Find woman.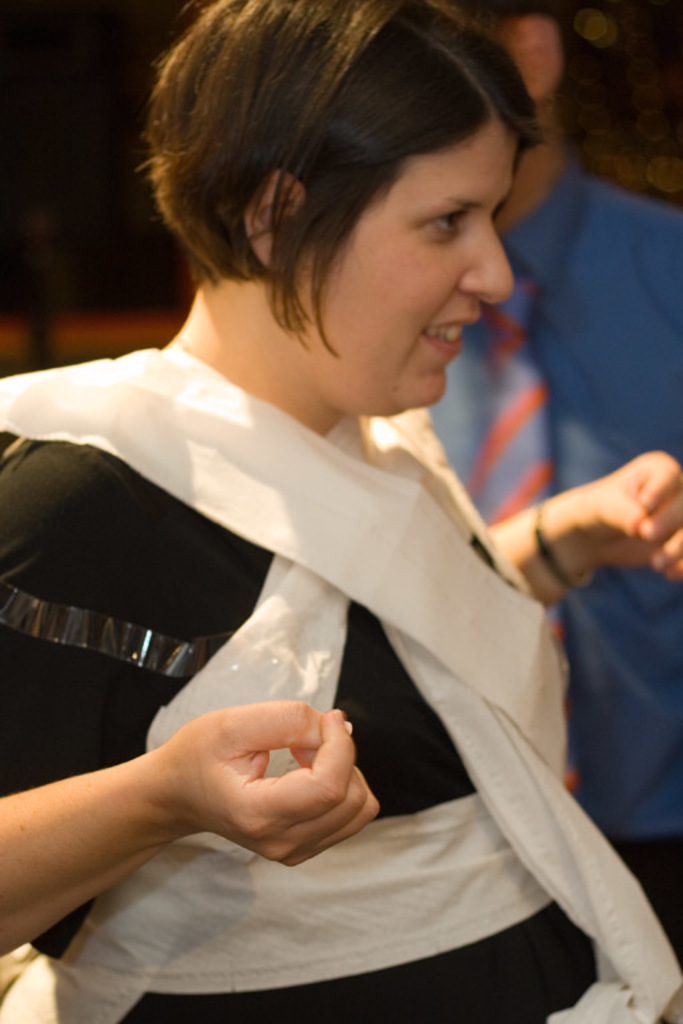
<box>0,0,682,1023</box>.
